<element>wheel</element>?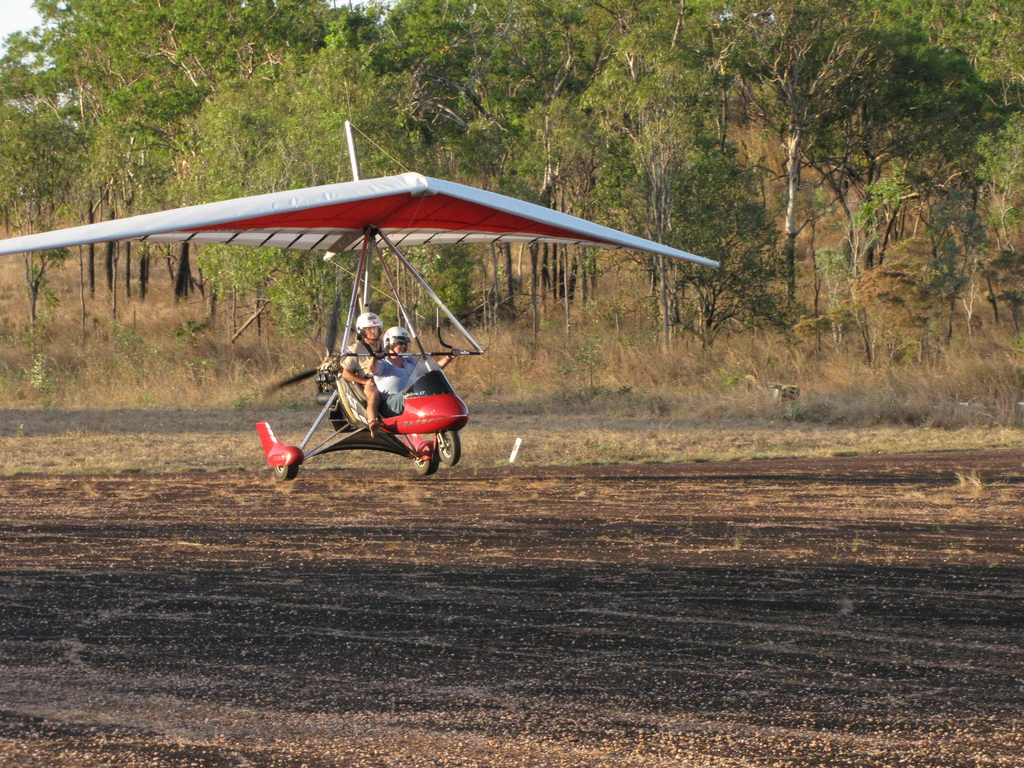
left=436, top=429, right=462, bottom=465
